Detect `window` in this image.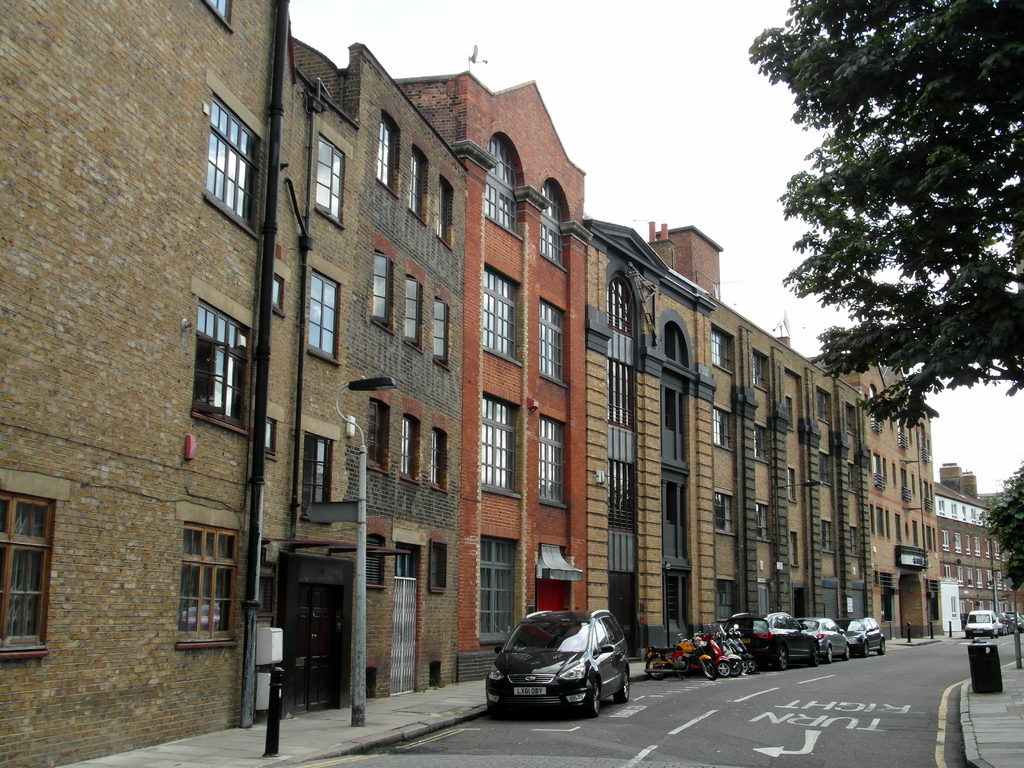
Detection: [left=607, top=278, right=630, bottom=335].
